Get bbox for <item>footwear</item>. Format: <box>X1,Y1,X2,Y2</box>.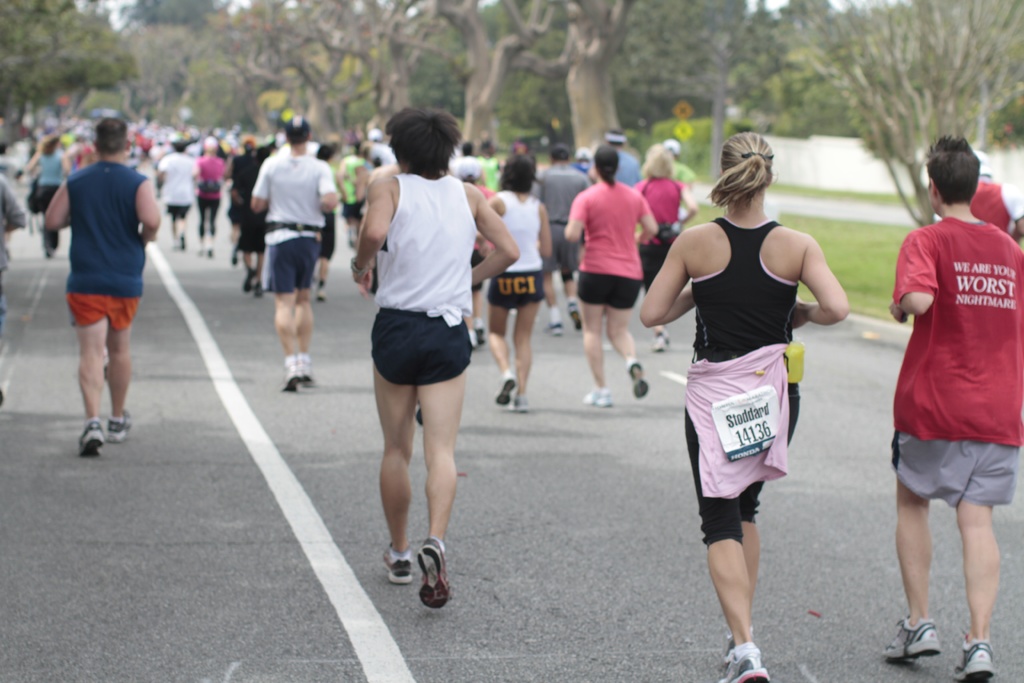
<box>570,310,584,333</box>.
